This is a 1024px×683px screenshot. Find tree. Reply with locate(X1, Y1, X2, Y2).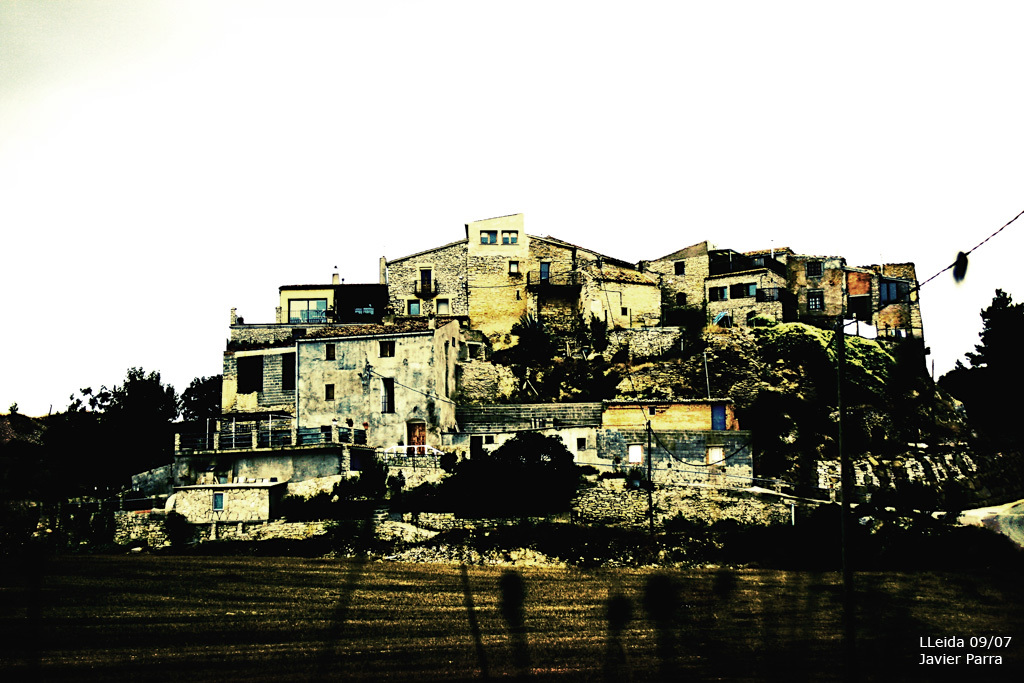
locate(937, 280, 1023, 487).
